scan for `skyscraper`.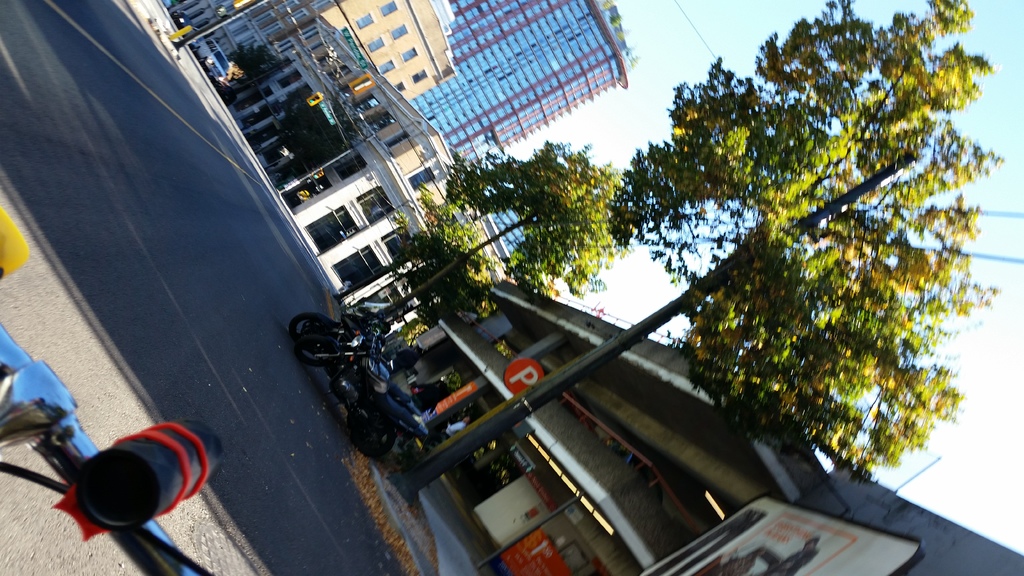
Scan result: <box>403,0,635,172</box>.
